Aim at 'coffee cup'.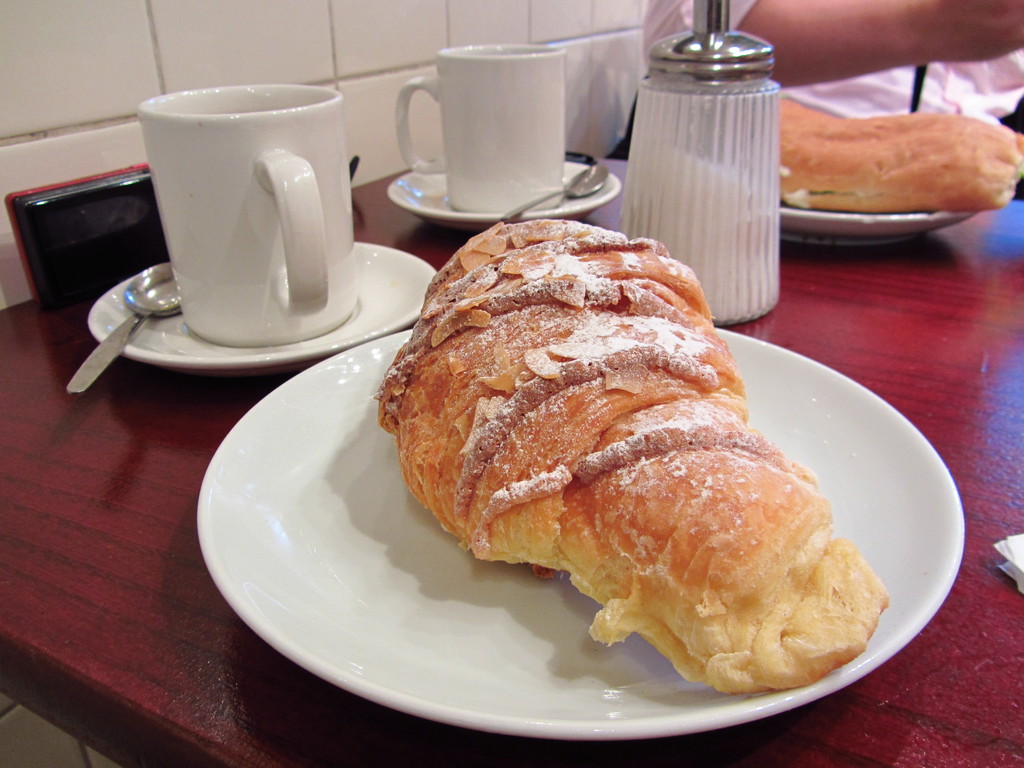
Aimed at <bbox>396, 42, 567, 213</bbox>.
